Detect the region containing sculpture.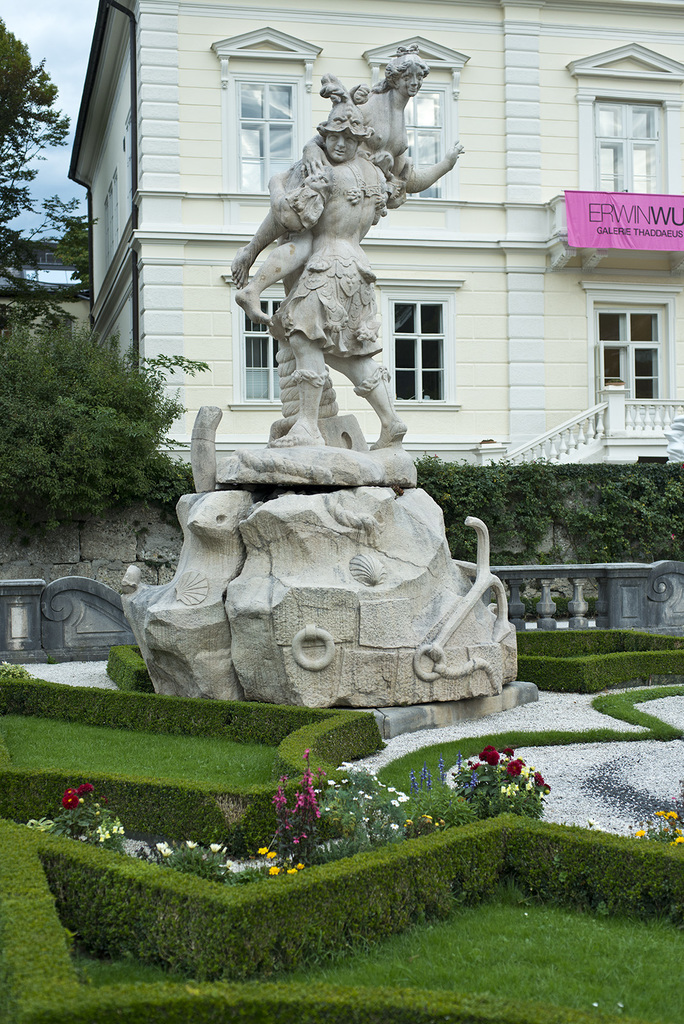
l=215, t=74, r=457, b=456.
